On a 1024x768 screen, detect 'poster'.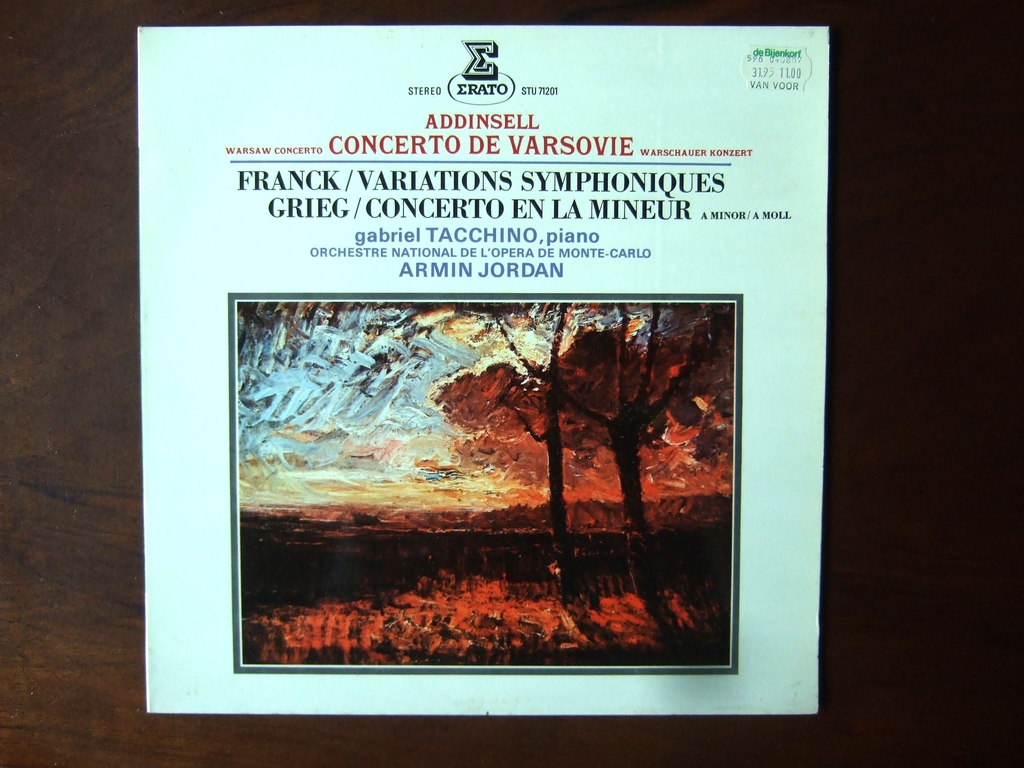
(x1=138, y1=24, x2=828, y2=717).
